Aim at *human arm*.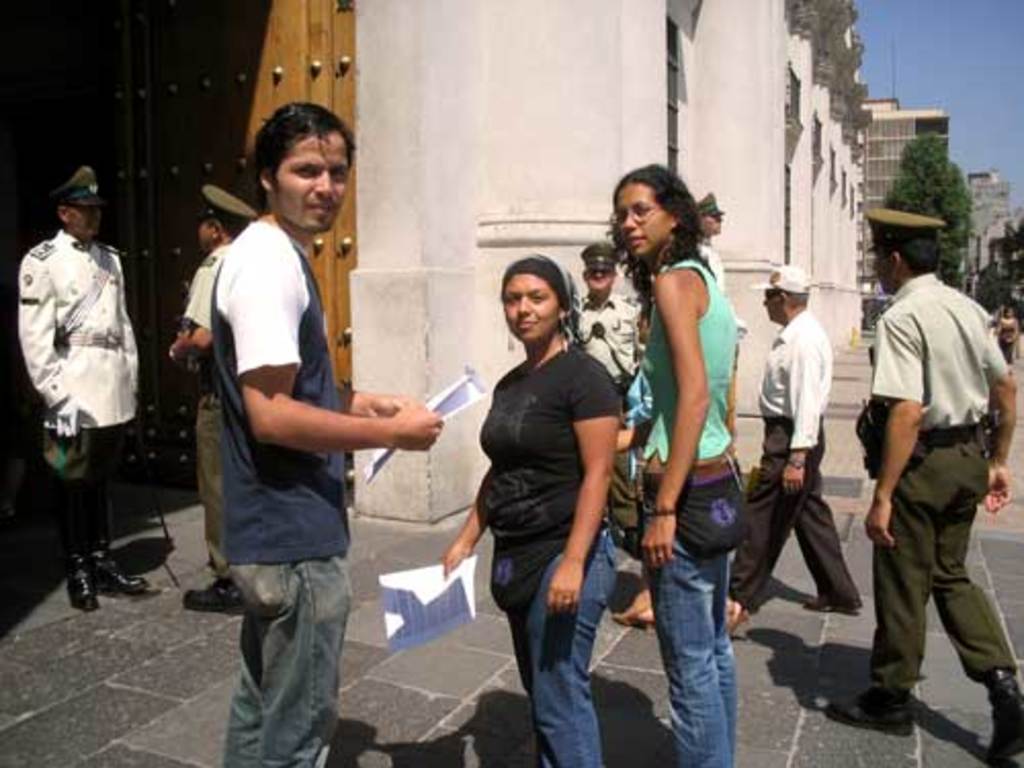
Aimed at 776/332/823/498.
